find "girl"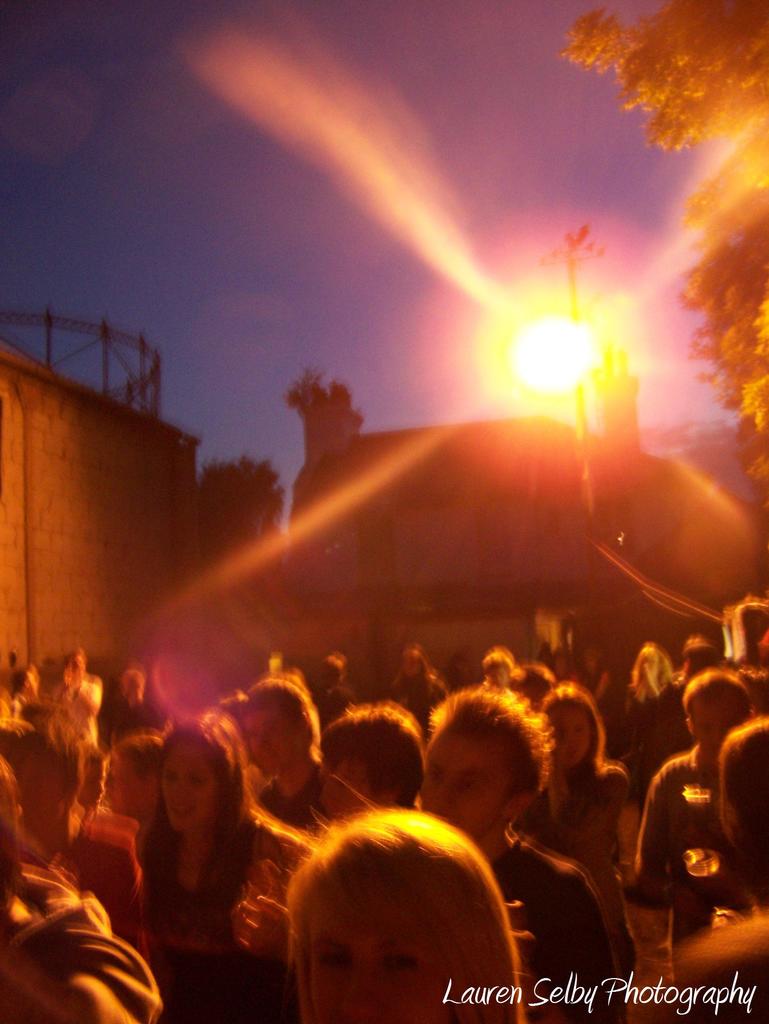
[left=513, top=681, right=639, bottom=1022]
